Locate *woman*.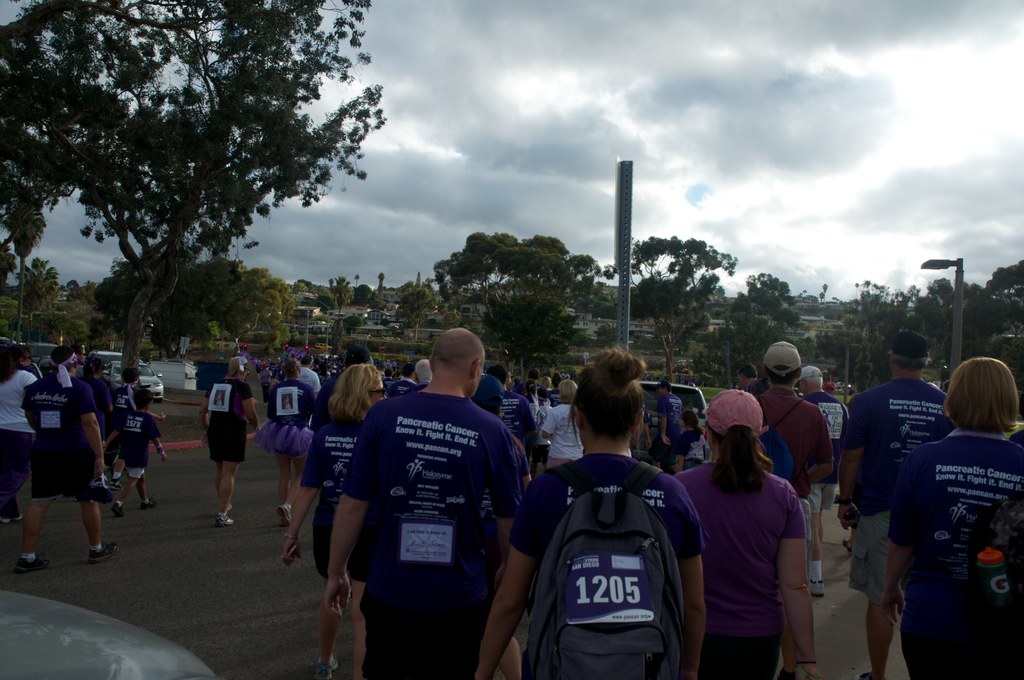
Bounding box: 696,383,833,679.
